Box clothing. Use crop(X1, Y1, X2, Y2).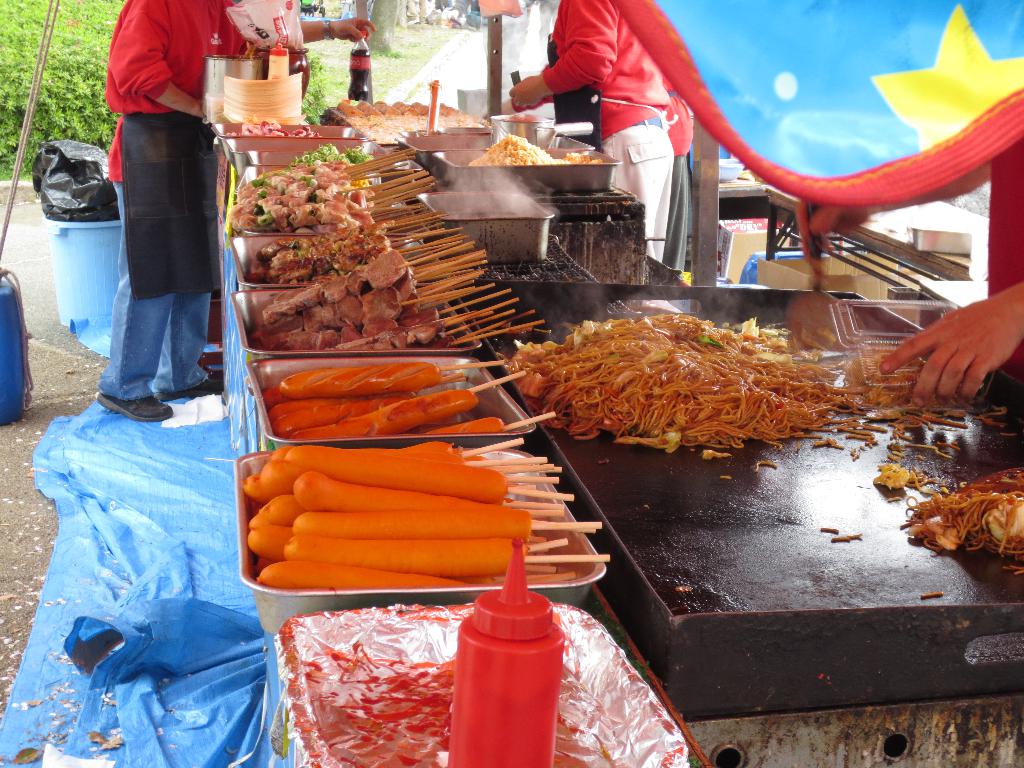
crop(116, 104, 220, 294).
